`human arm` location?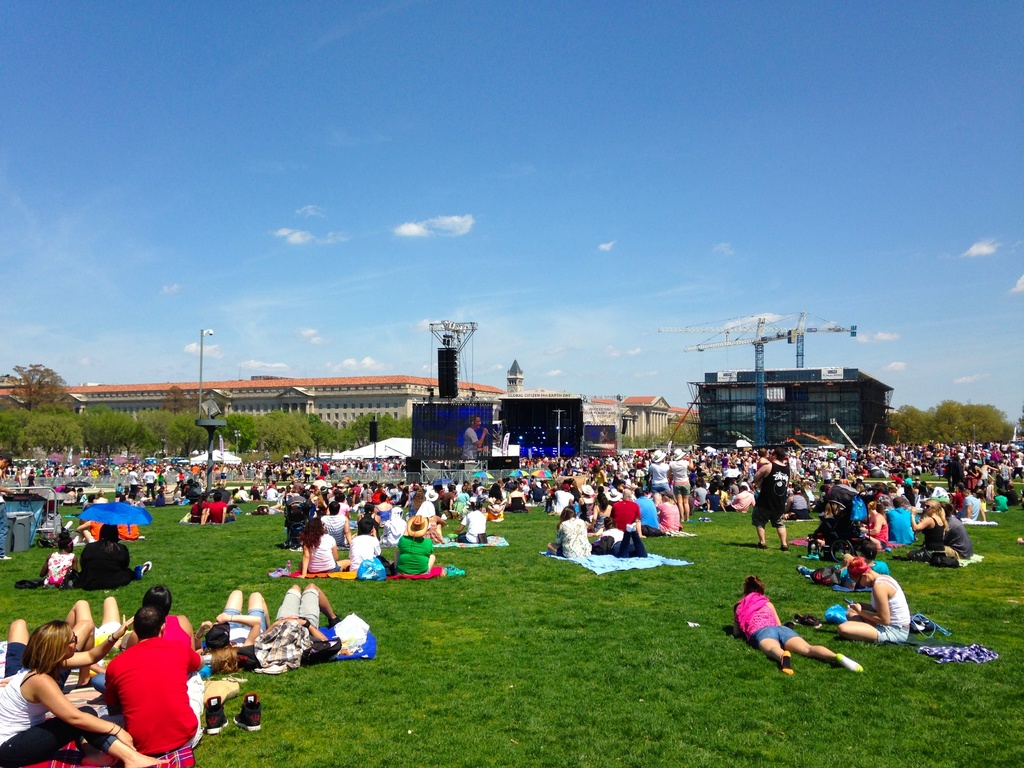
region(213, 611, 260, 646)
